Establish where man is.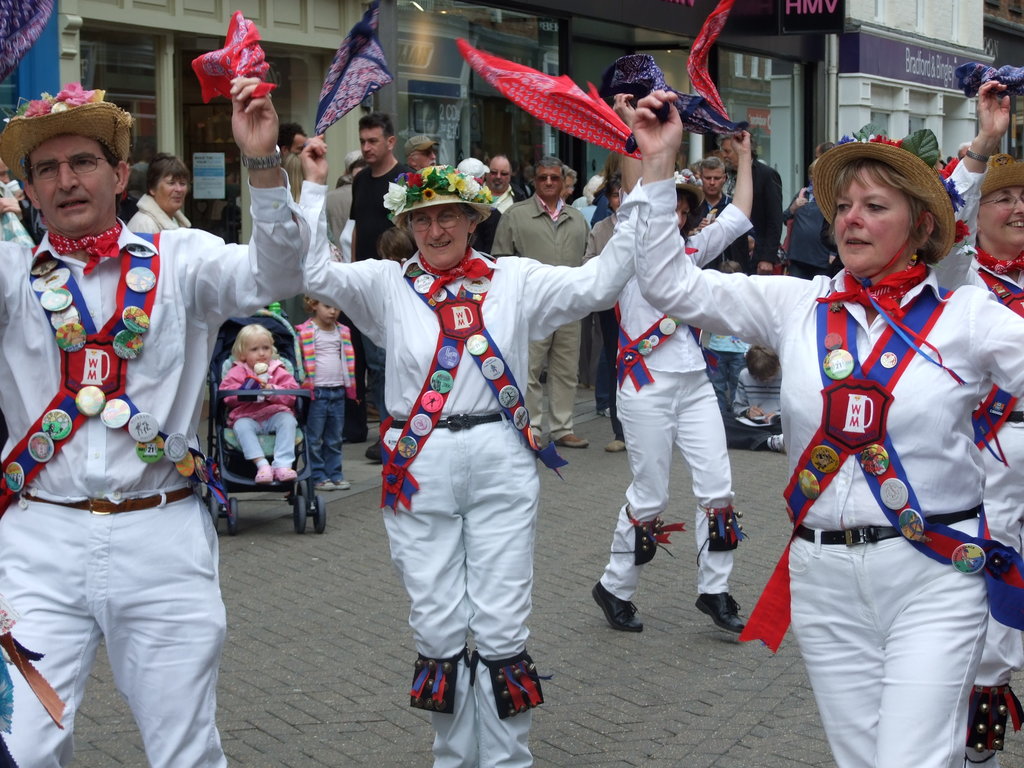
Established at <region>686, 152, 752, 270</region>.
